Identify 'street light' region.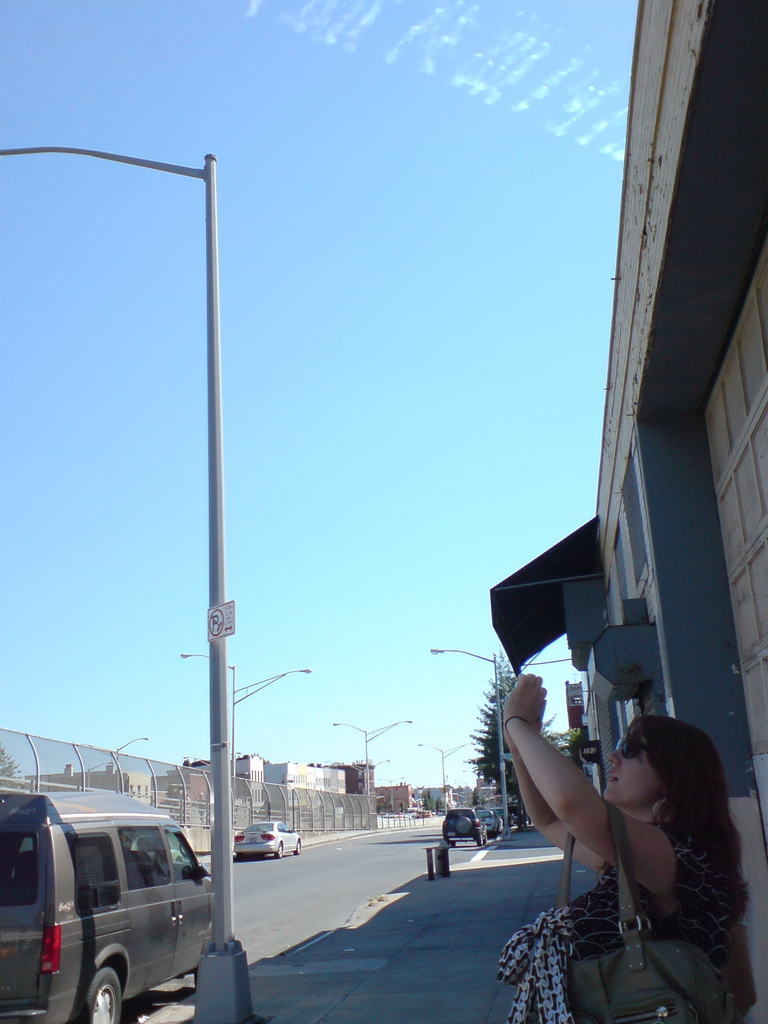
Region: {"left": 111, "top": 732, "right": 151, "bottom": 753}.
